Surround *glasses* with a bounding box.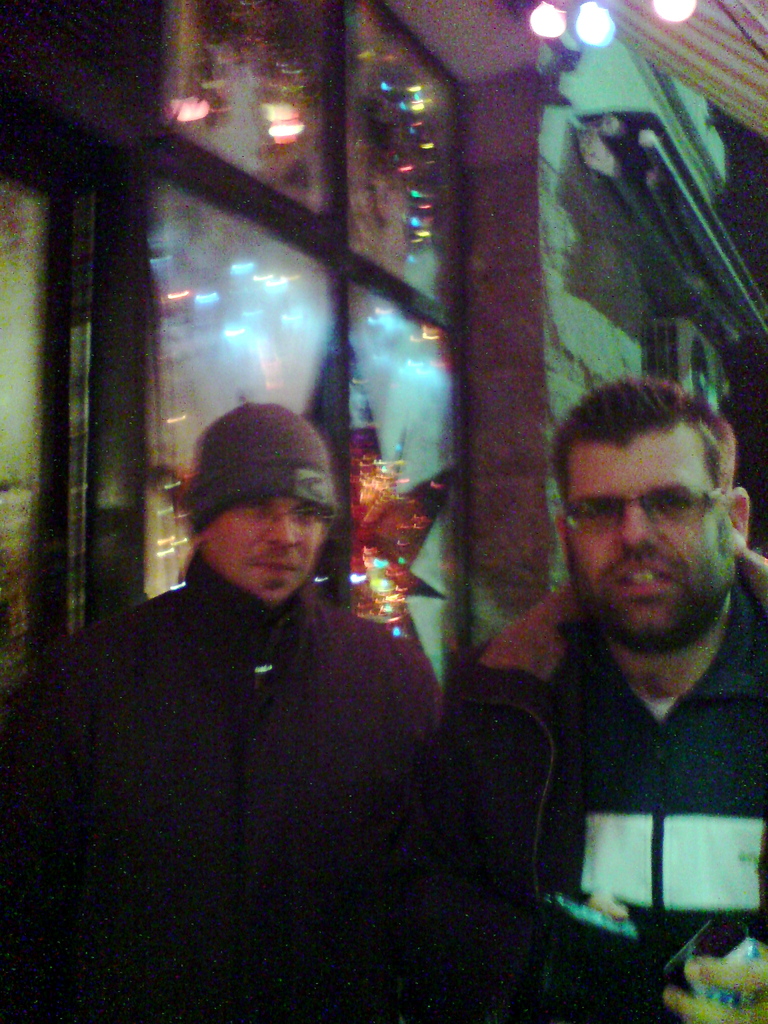
bbox=[568, 486, 733, 529].
